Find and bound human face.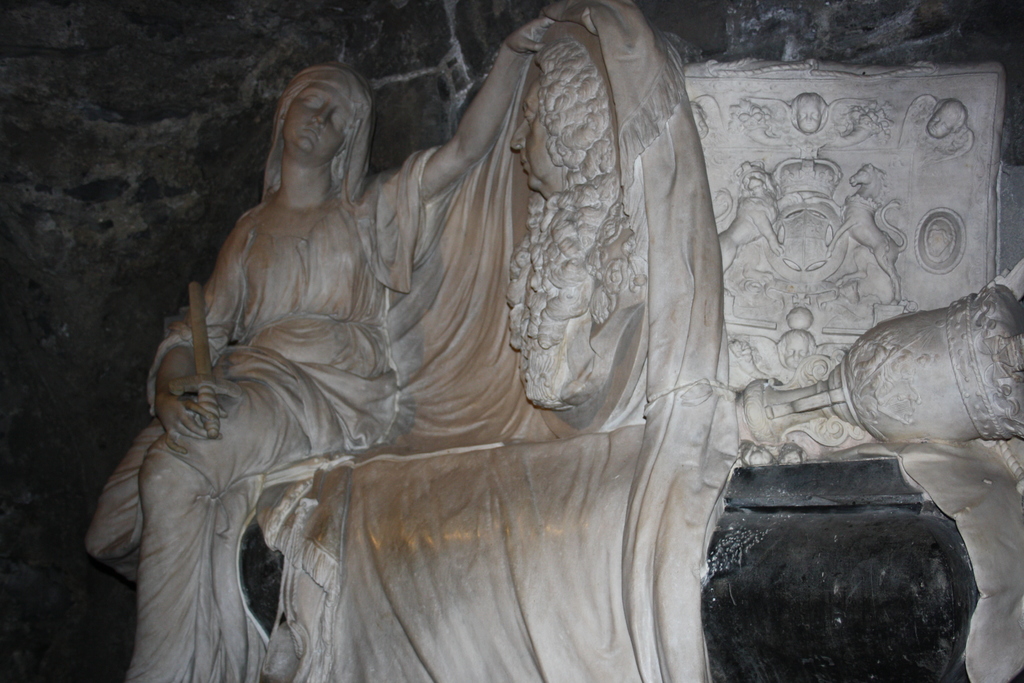
Bound: {"x1": 275, "y1": 84, "x2": 344, "y2": 170}.
